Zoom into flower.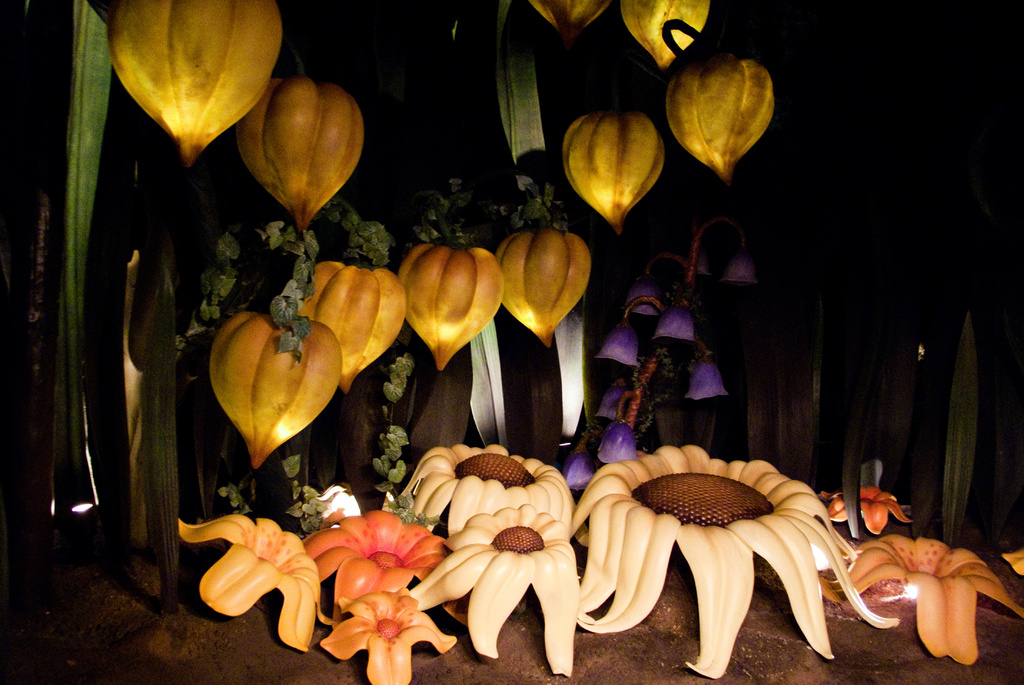
Zoom target: <bbox>301, 497, 450, 623</bbox>.
